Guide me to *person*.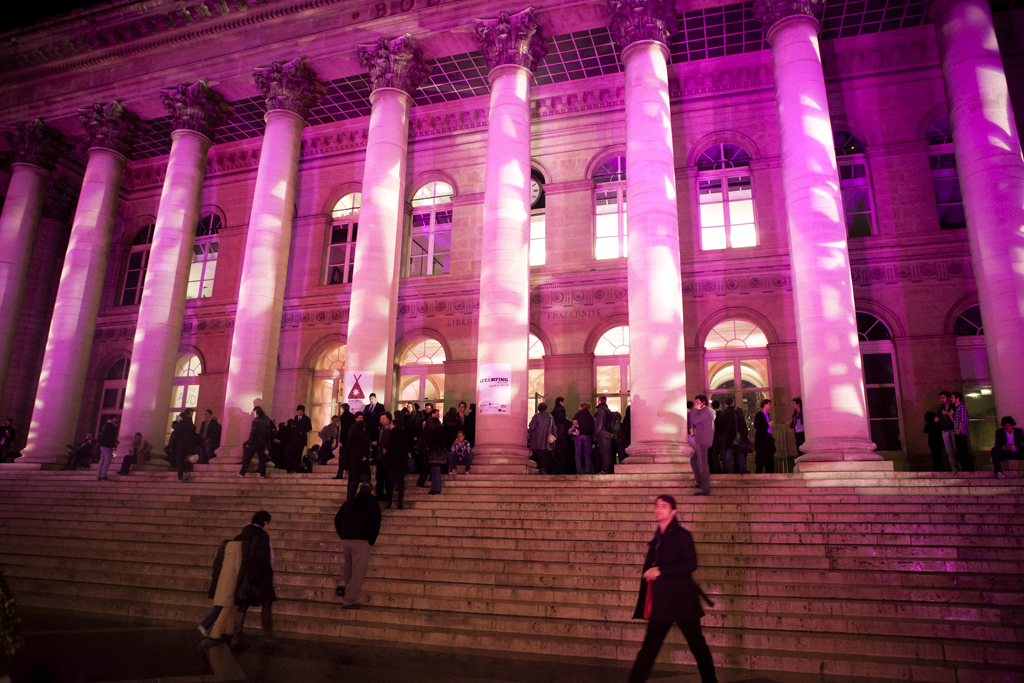
Guidance: <bbox>447, 431, 473, 473</bbox>.
